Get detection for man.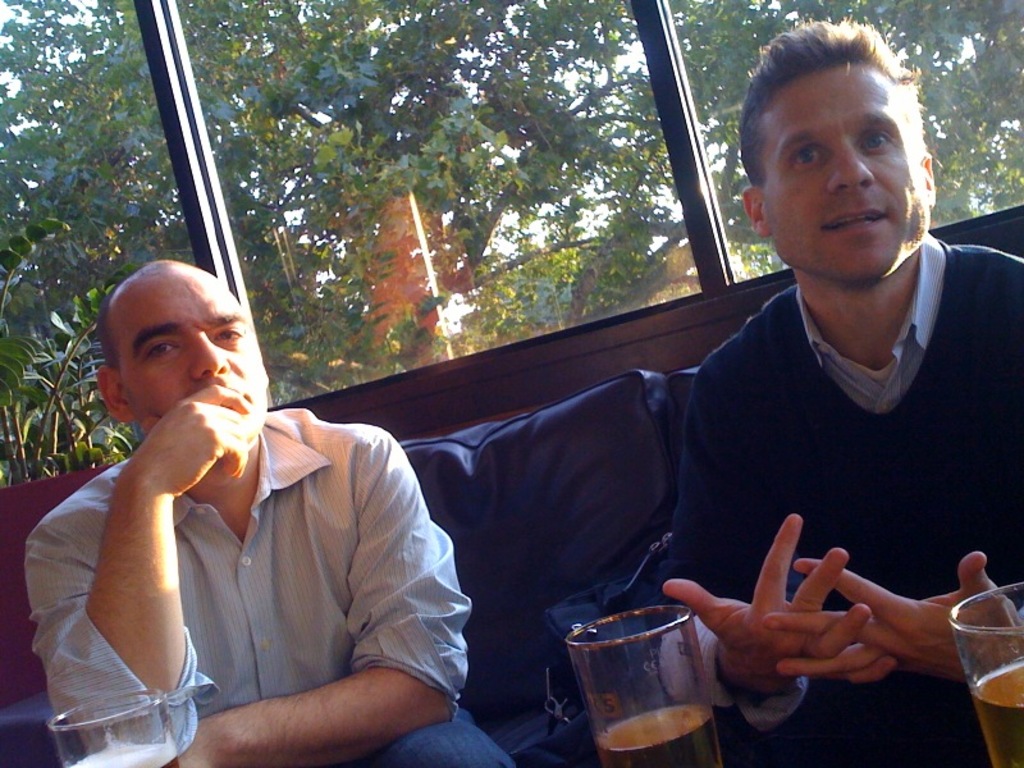
Detection: 23:257:515:767.
